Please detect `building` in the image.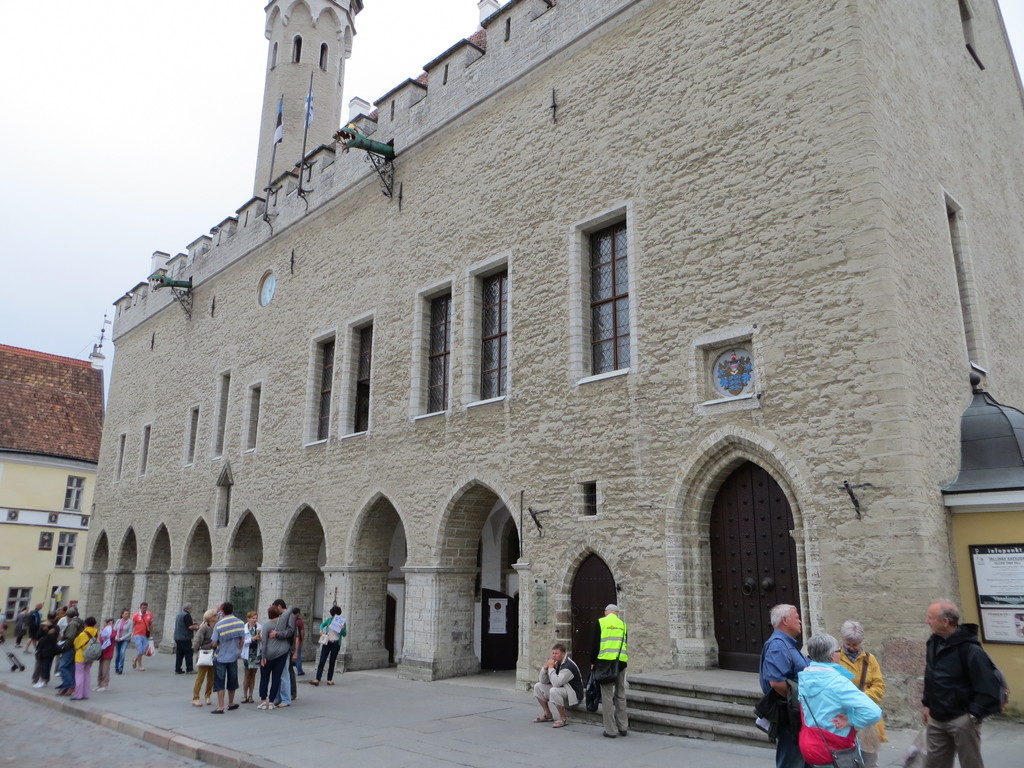
x1=68, y1=0, x2=1023, y2=710.
